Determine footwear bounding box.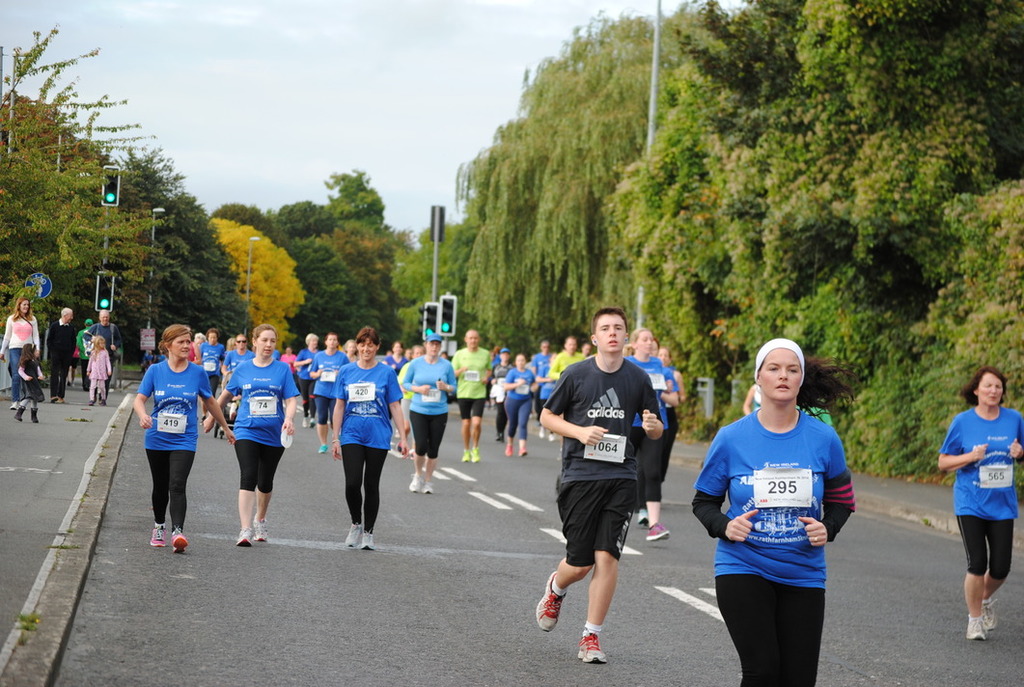
Determined: pyautogui.locateOnScreen(635, 506, 650, 523).
